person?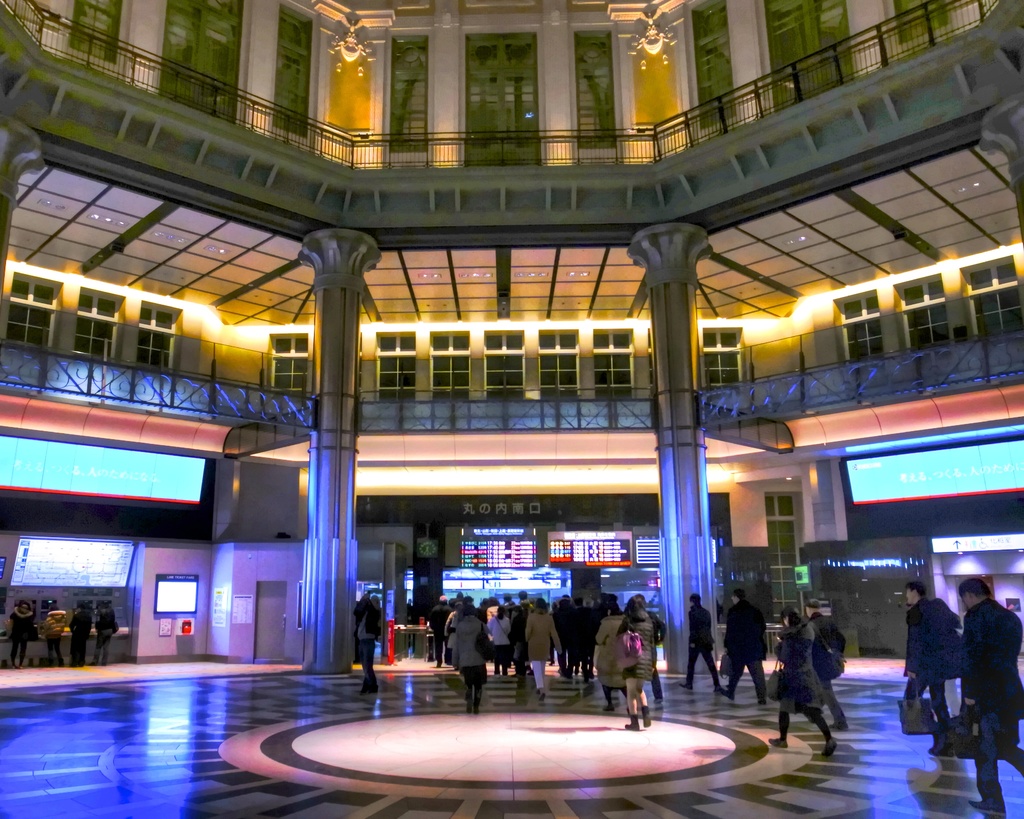
pyautogui.locateOnScreen(716, 587, 772, 702)
